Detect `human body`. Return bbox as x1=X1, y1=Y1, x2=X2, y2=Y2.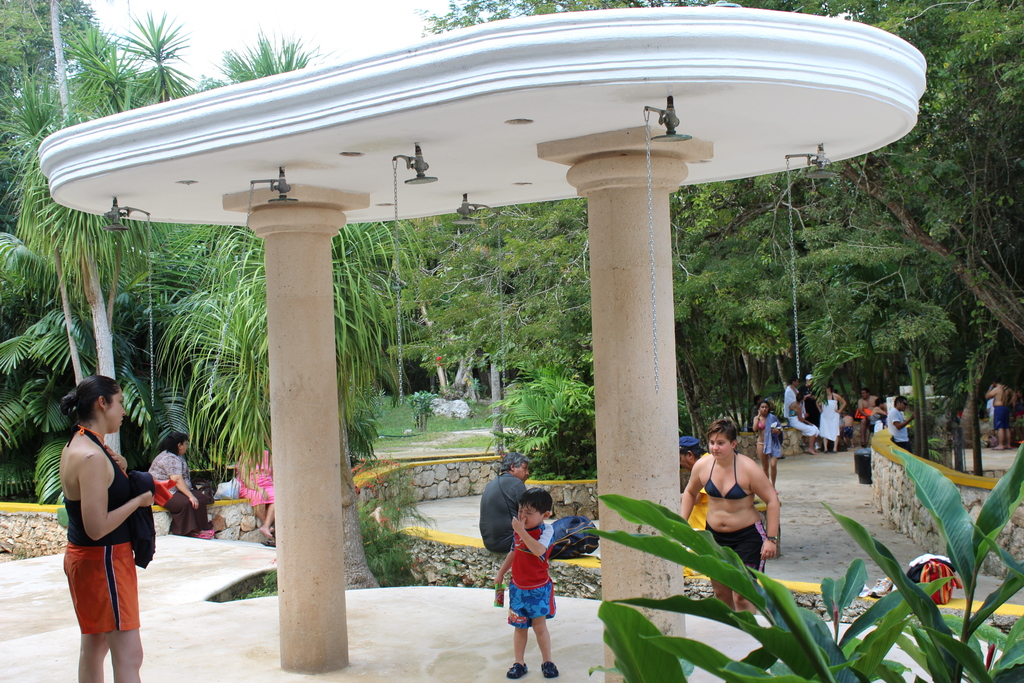
x1=142, y1=431, x2=211, y2=533.
